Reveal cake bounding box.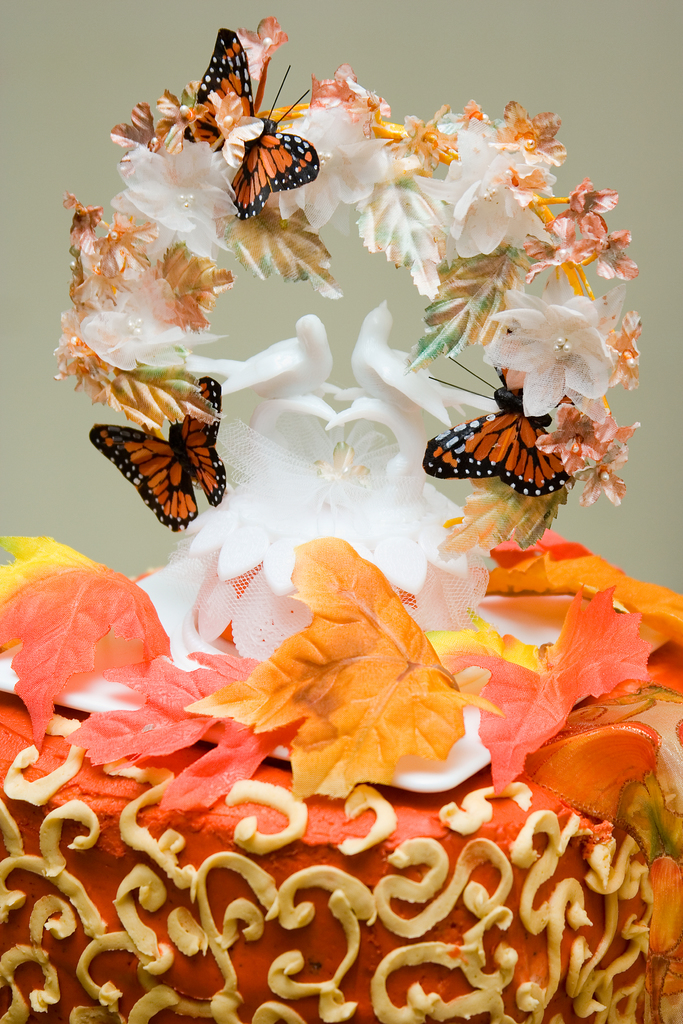
Revealed: 0, 507, 682, 1023.
